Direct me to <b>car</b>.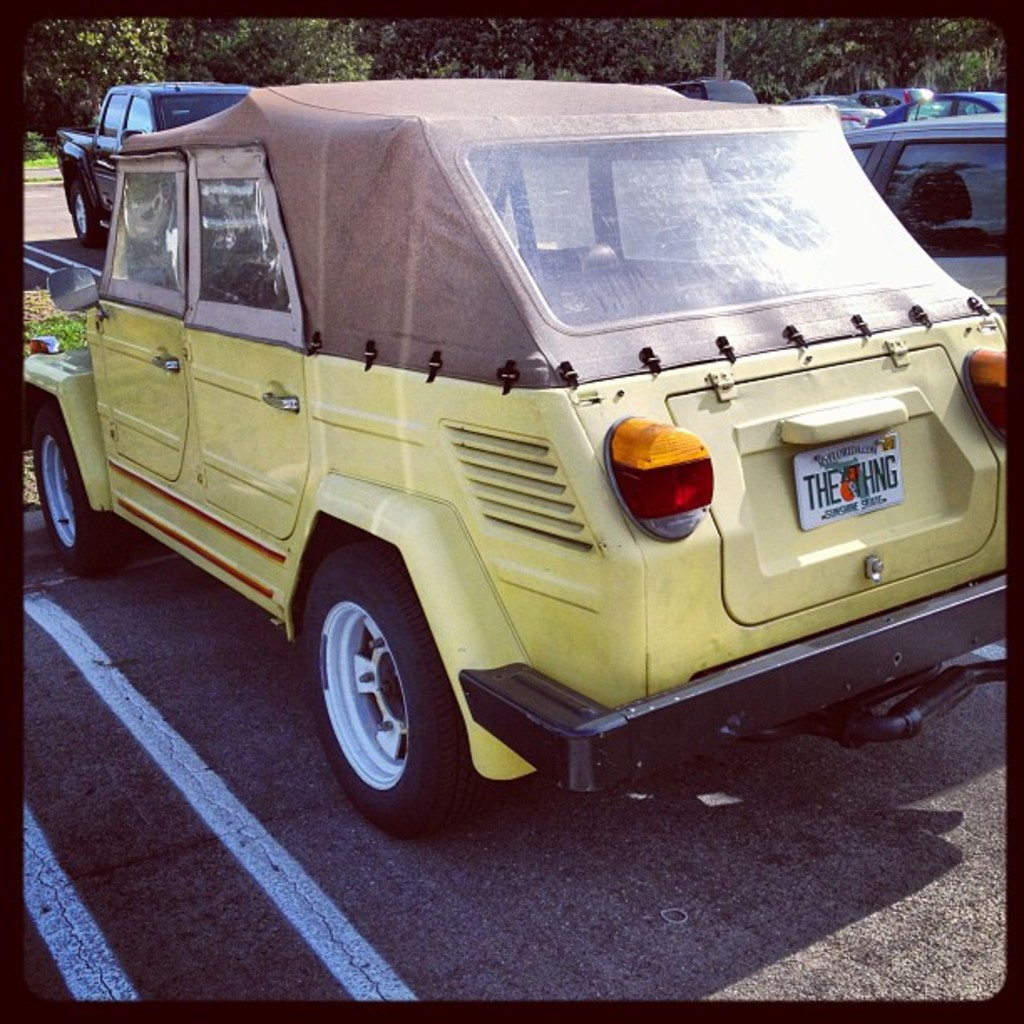
Direction: [left=44, top=75, right=236, bottom=234].
